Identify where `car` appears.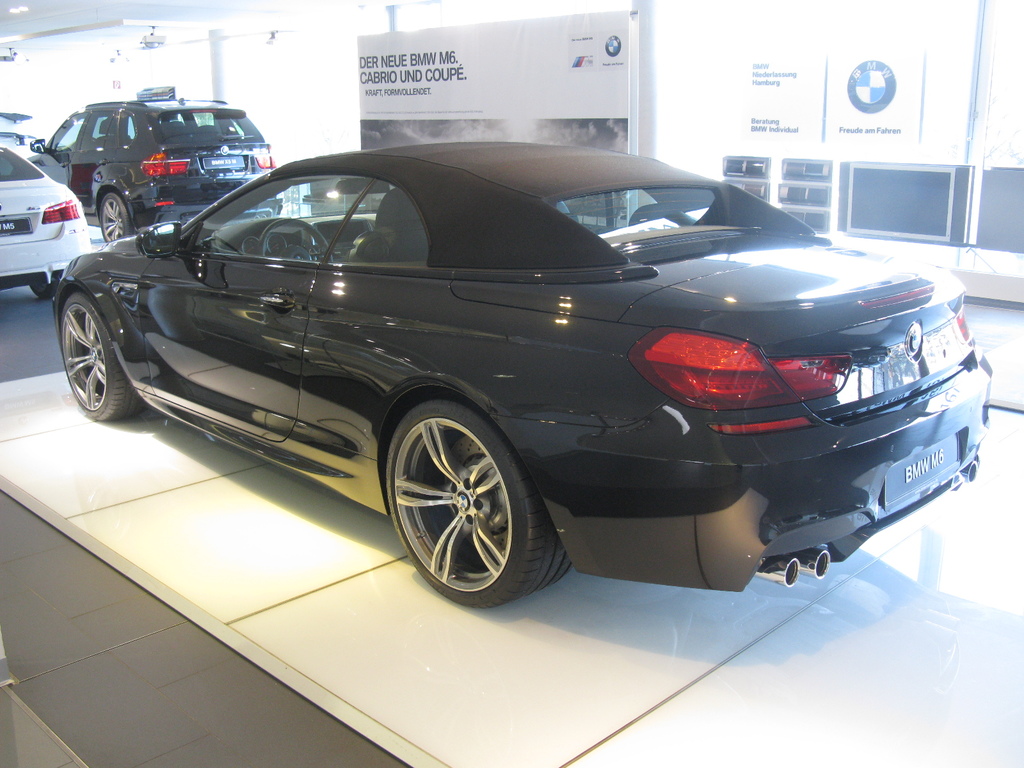
Appears at bbox(28, 90, 272, 250).
